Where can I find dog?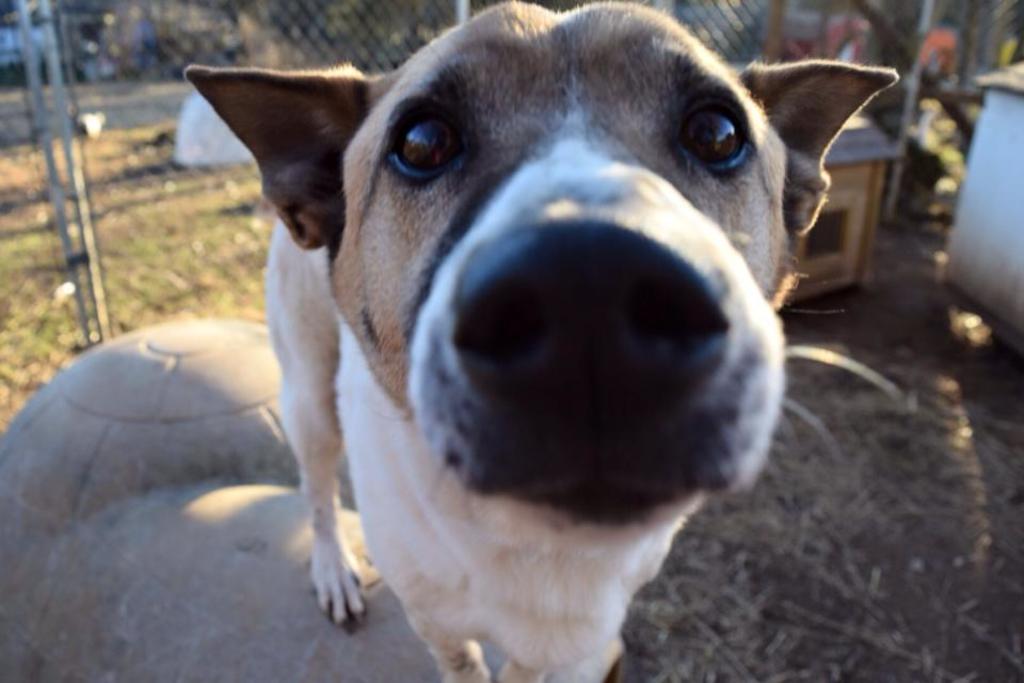
You can find it at 182, 0, 903, 680.
